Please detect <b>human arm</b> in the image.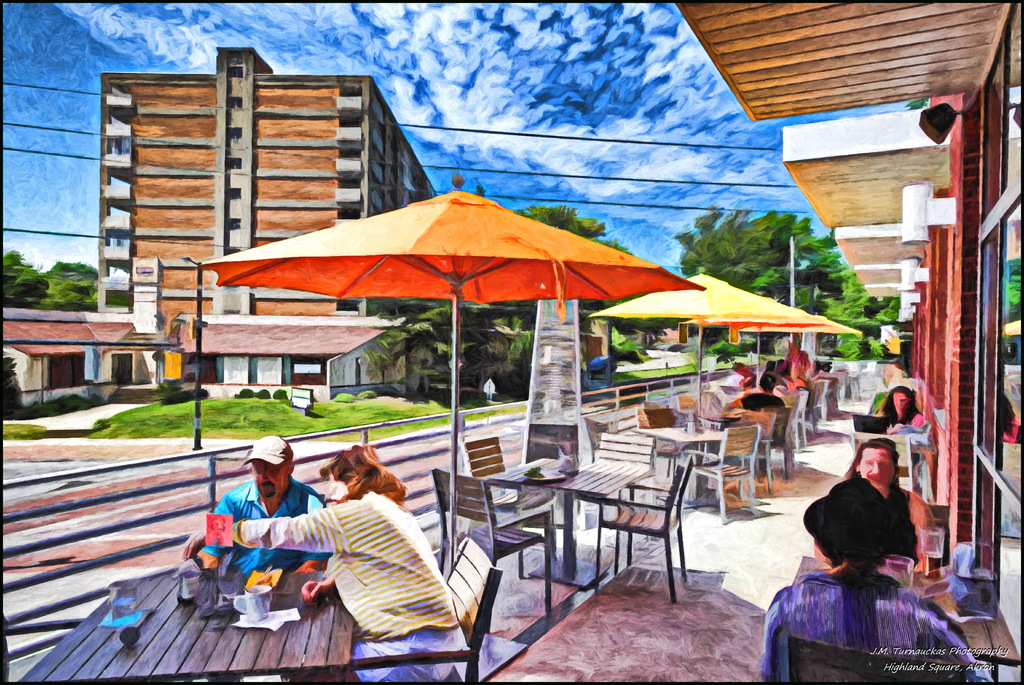
Rect(180, 504, 368, 561).
